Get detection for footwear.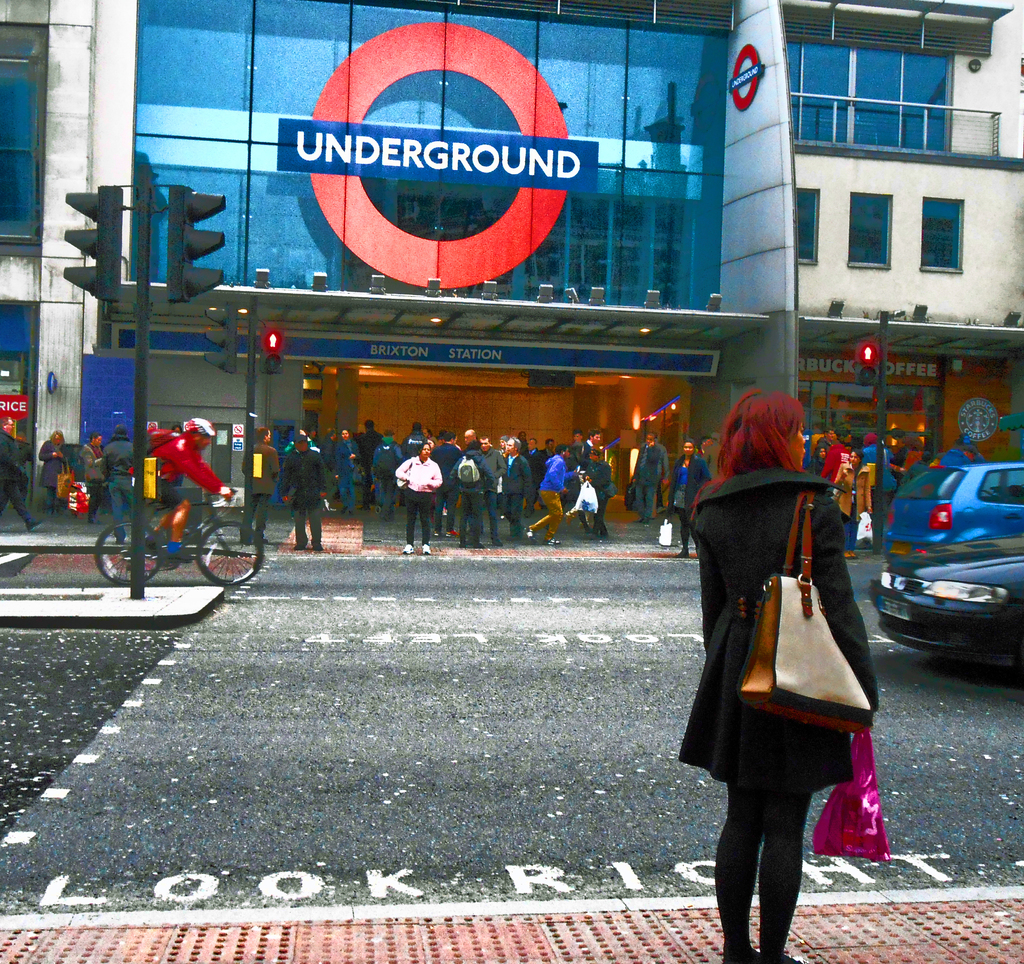
Detection: <box>26,520,40,533</box>.
